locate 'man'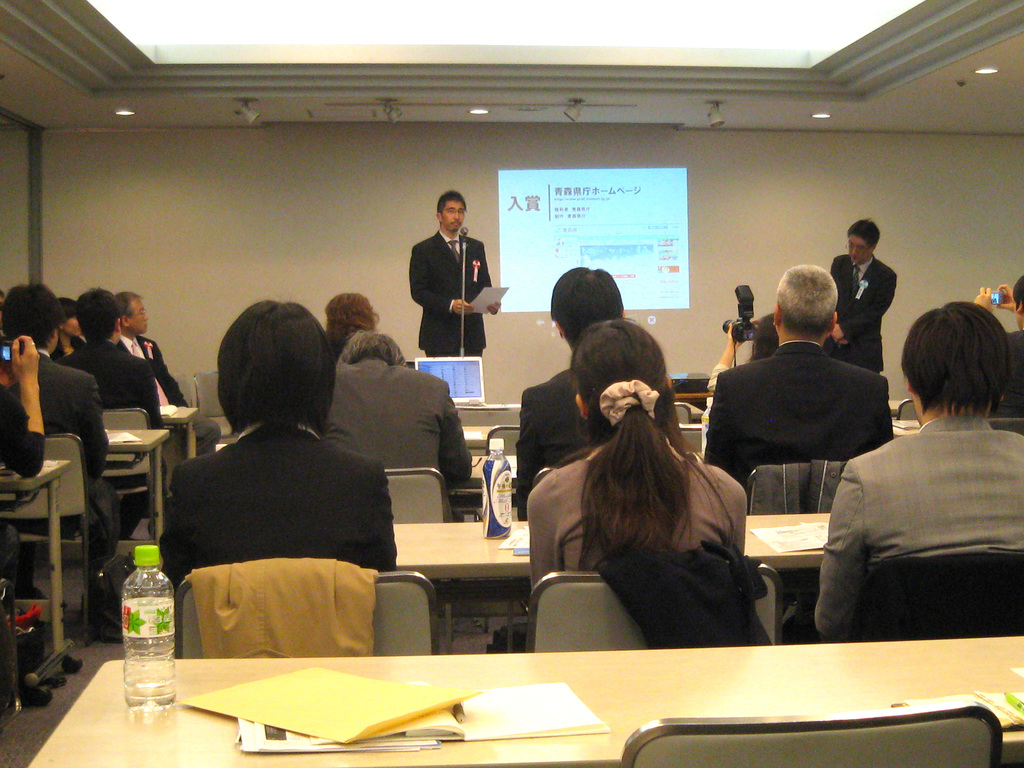
locate(325, 291, 382, 352)
